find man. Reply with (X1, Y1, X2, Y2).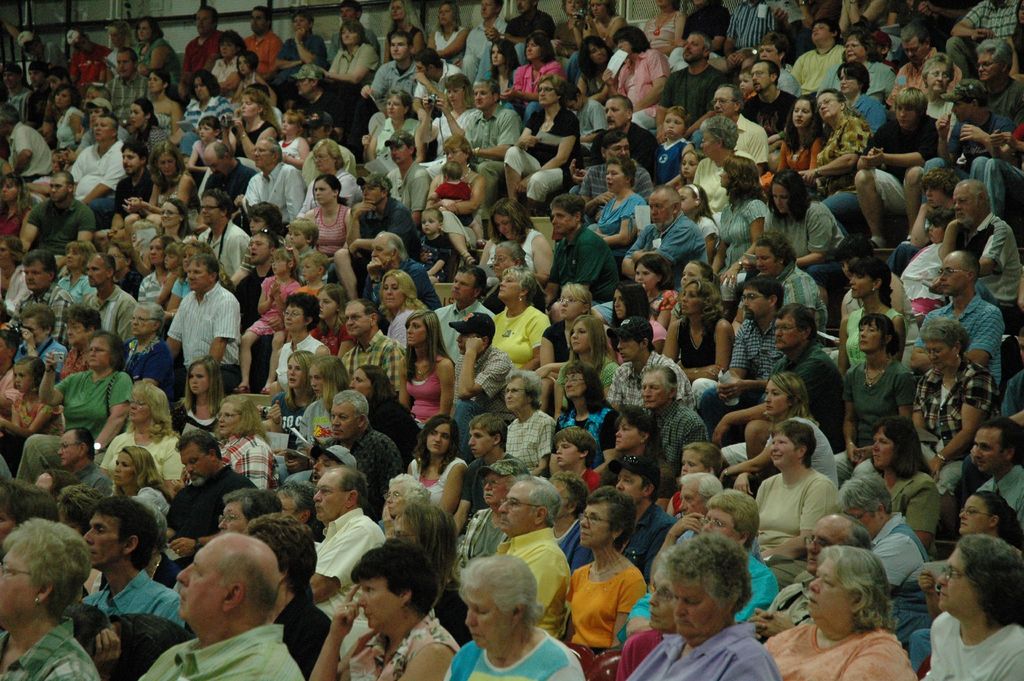
(241, 0, 282, 78).
